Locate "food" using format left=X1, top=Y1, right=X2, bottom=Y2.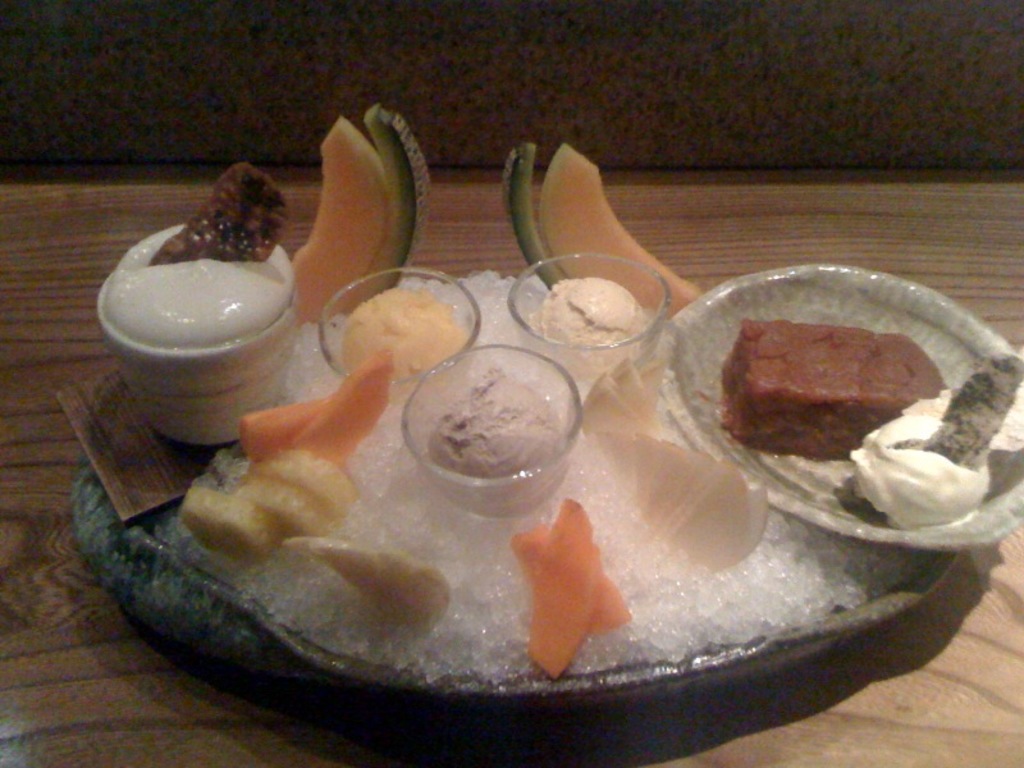
left=732, top=282, right=978, bottom=513.
